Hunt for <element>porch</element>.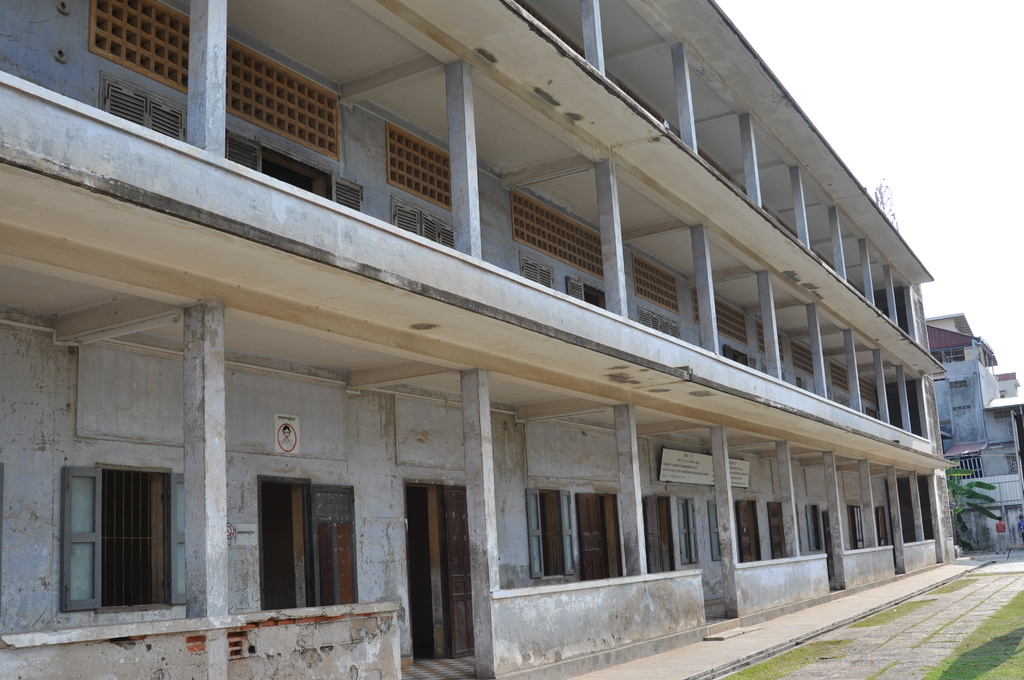
Hunted down at locate(228, 0, 938, 389).
